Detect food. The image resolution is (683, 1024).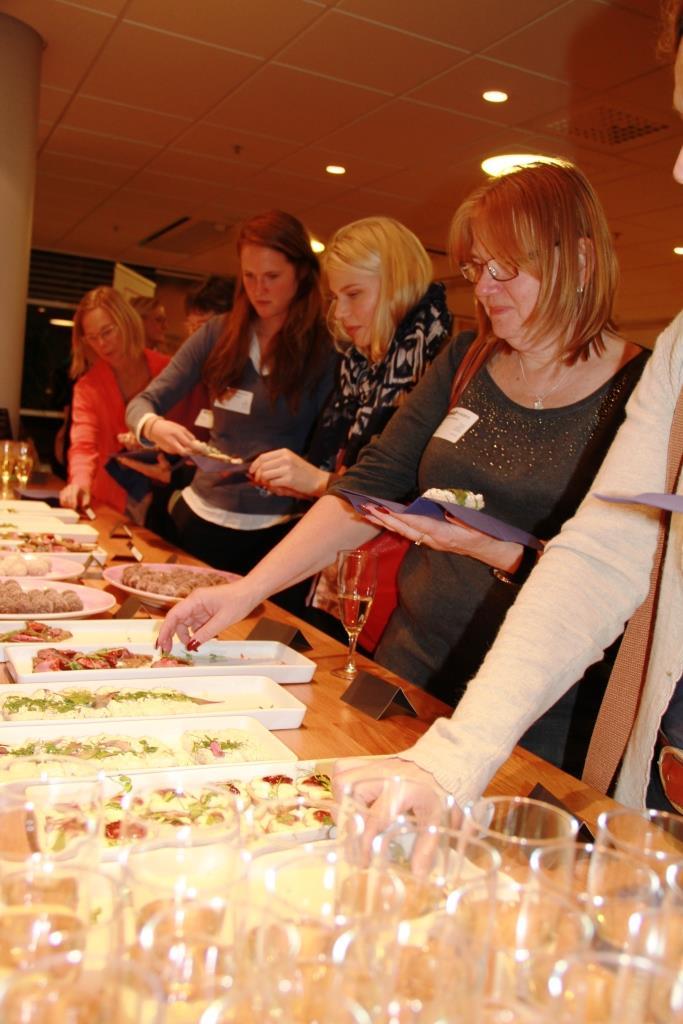
[left=44, top=755, right=337, bottom=856].
